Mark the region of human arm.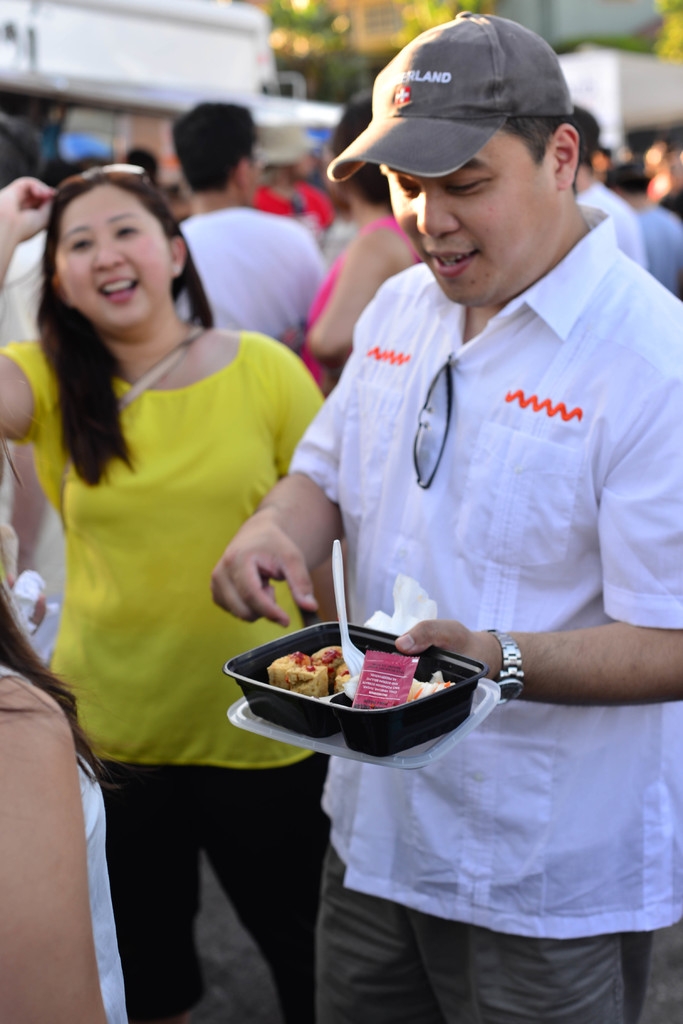
Region: BBox(463, 611, 673, 729).
